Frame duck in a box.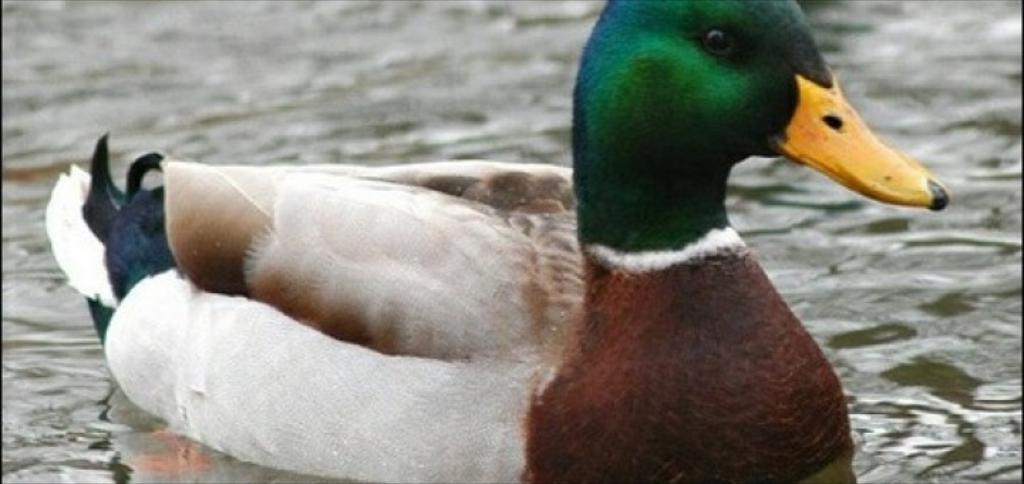
rect(41, 0, 957, 483).
